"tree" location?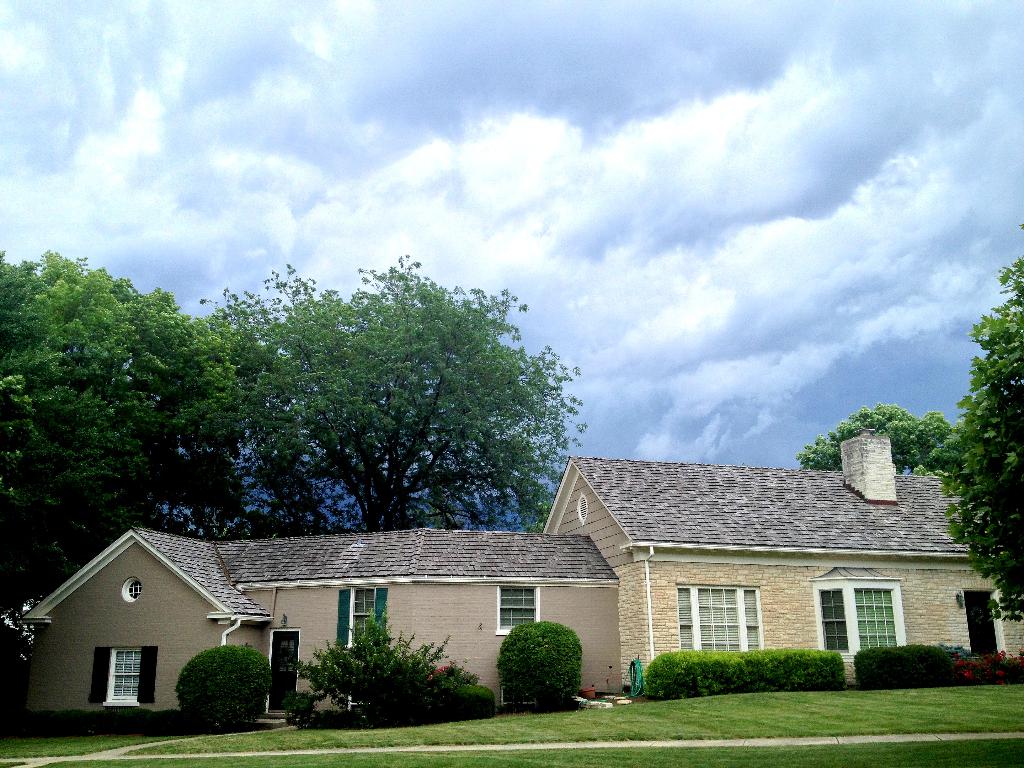
(0,246,239,746)
